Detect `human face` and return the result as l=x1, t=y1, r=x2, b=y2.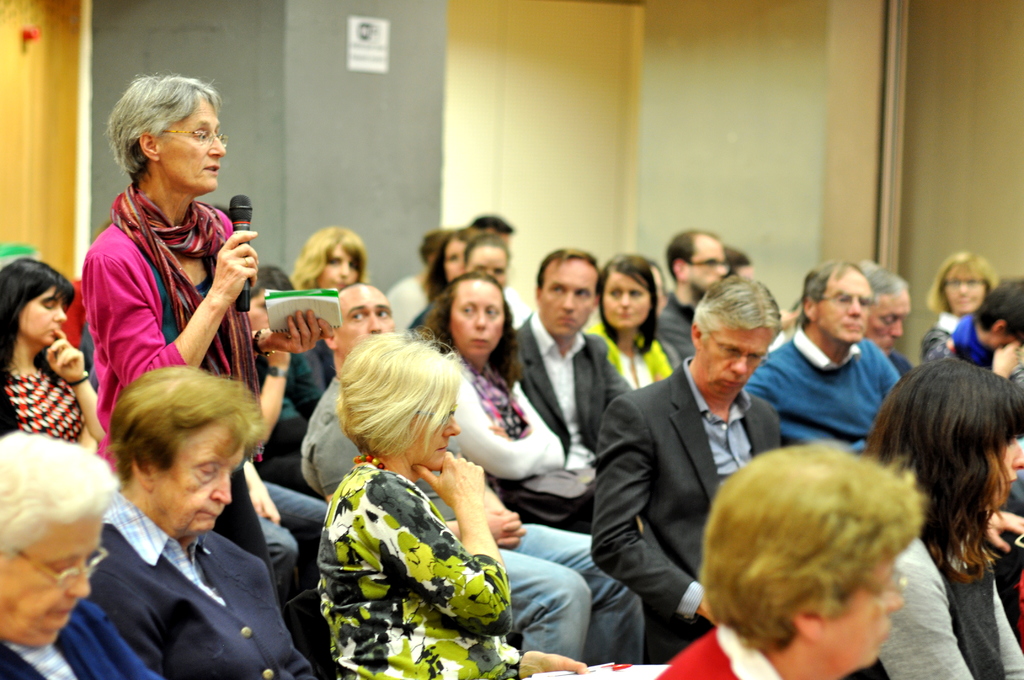
l=540, t=261, r=597, b=337.
